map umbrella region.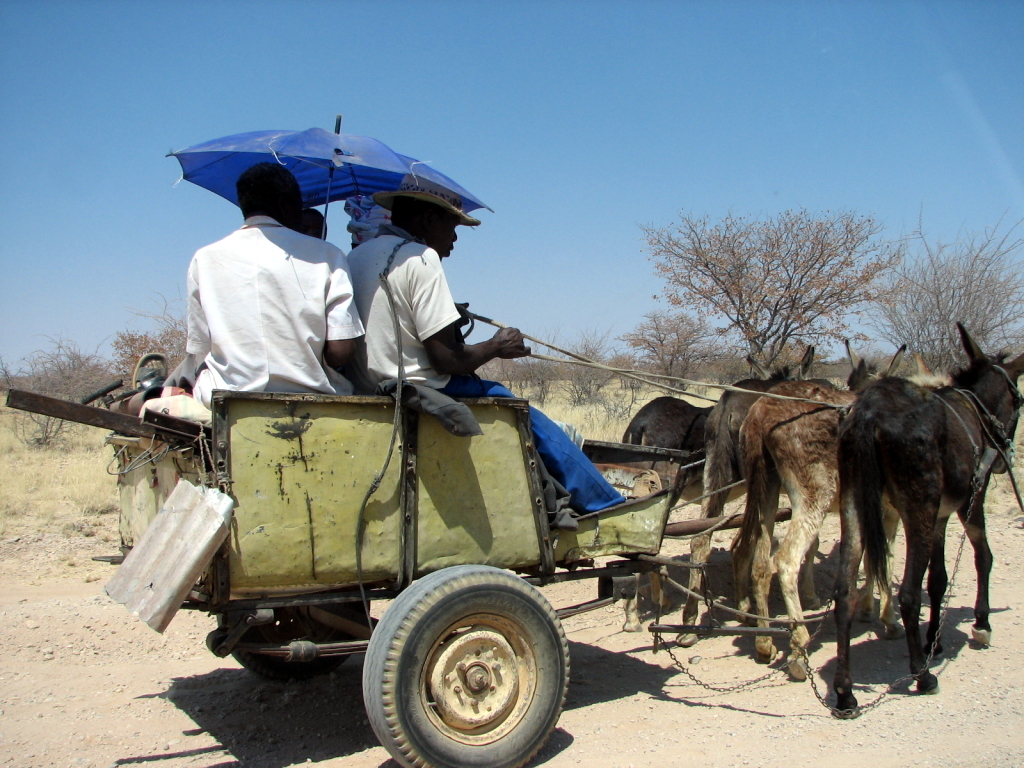
Mapped to bbox=(164, 129, 485, 253).
